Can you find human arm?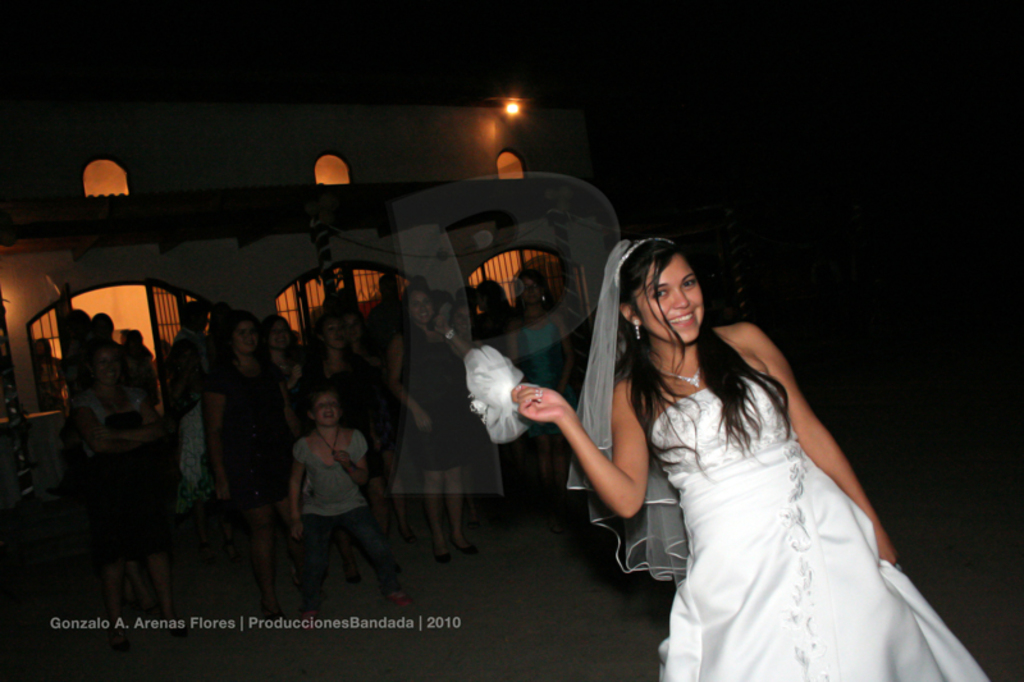
Yes, bounding box: crop(329, 431, 369, 495).
